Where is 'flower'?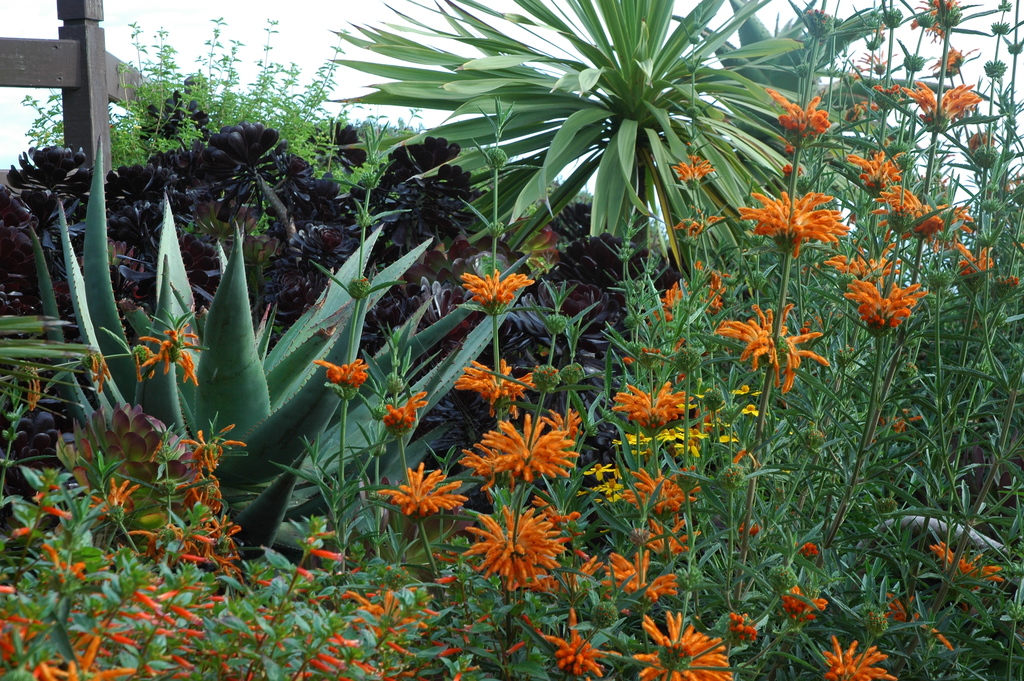
rect(739, 189, 847, 254).
